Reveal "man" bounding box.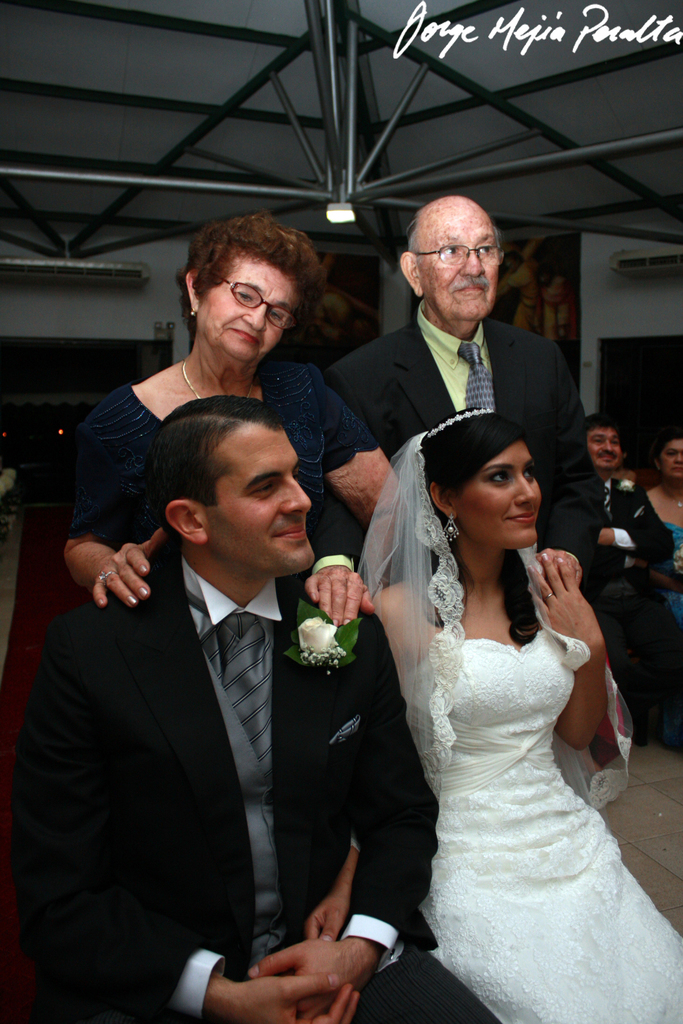
Revealed: x1=289, y1=184, x2=588, y2=612.
